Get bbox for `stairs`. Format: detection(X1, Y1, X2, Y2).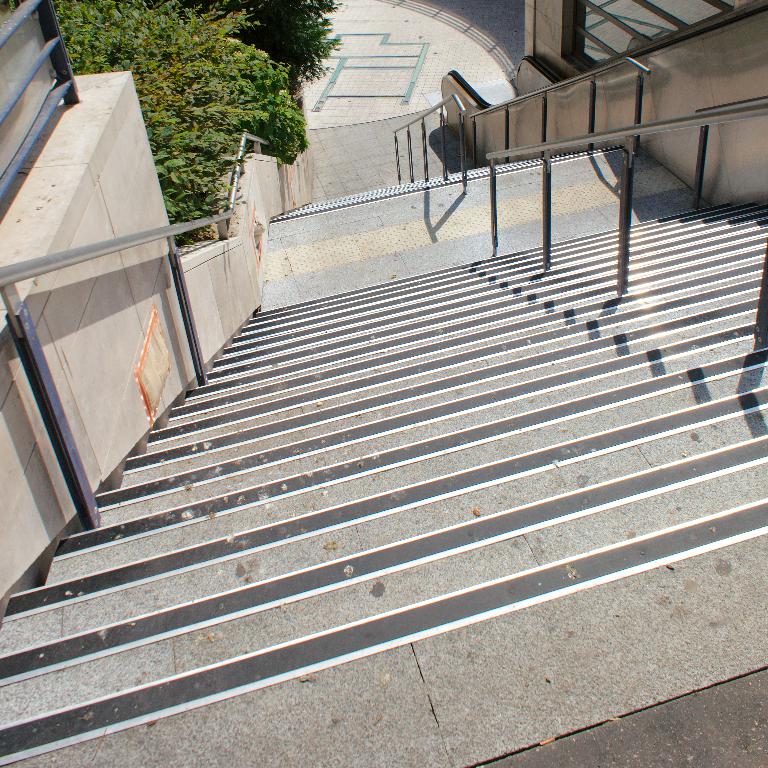
detection(0, 196, 767, 767).
